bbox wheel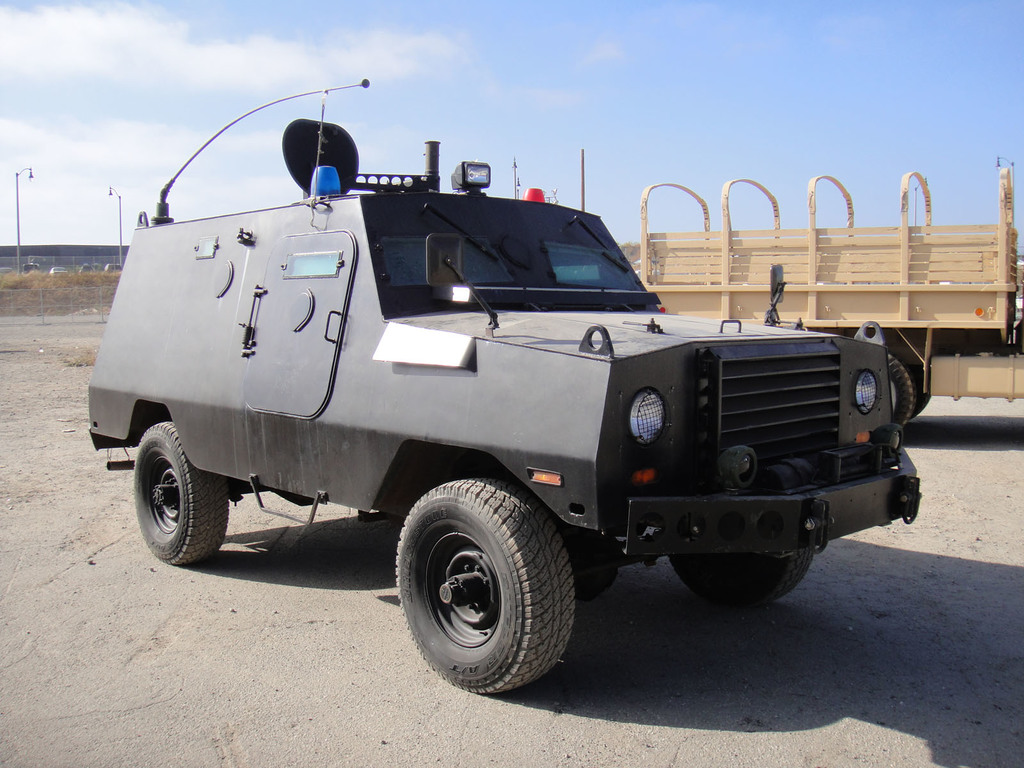
detection(664, 536, 829, 609)
